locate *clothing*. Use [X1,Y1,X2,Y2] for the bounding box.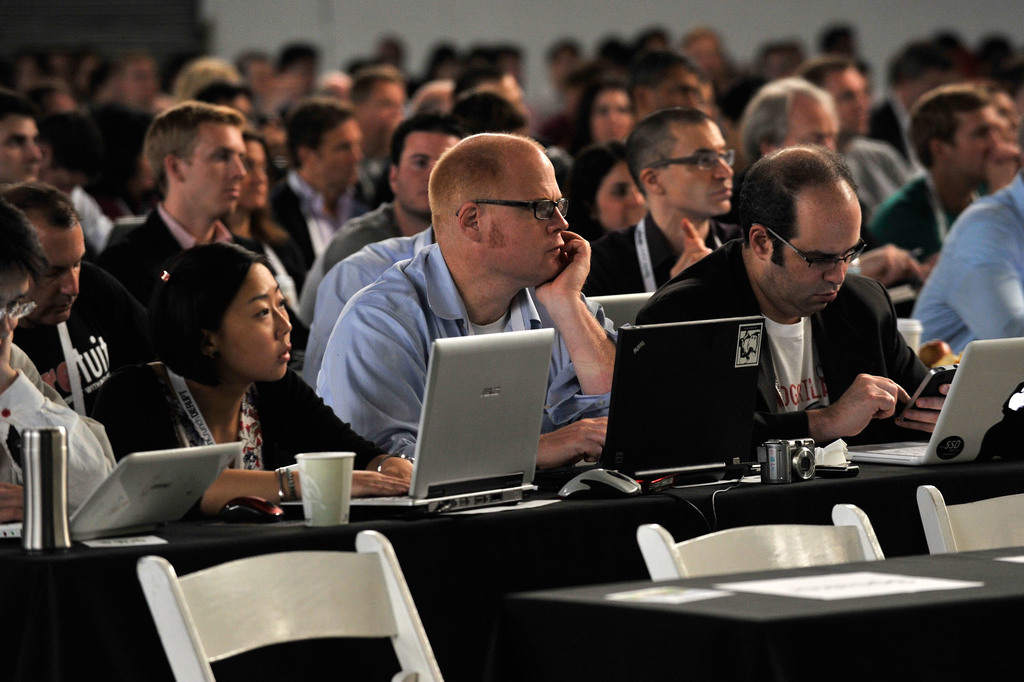
[723,74,765,128].
